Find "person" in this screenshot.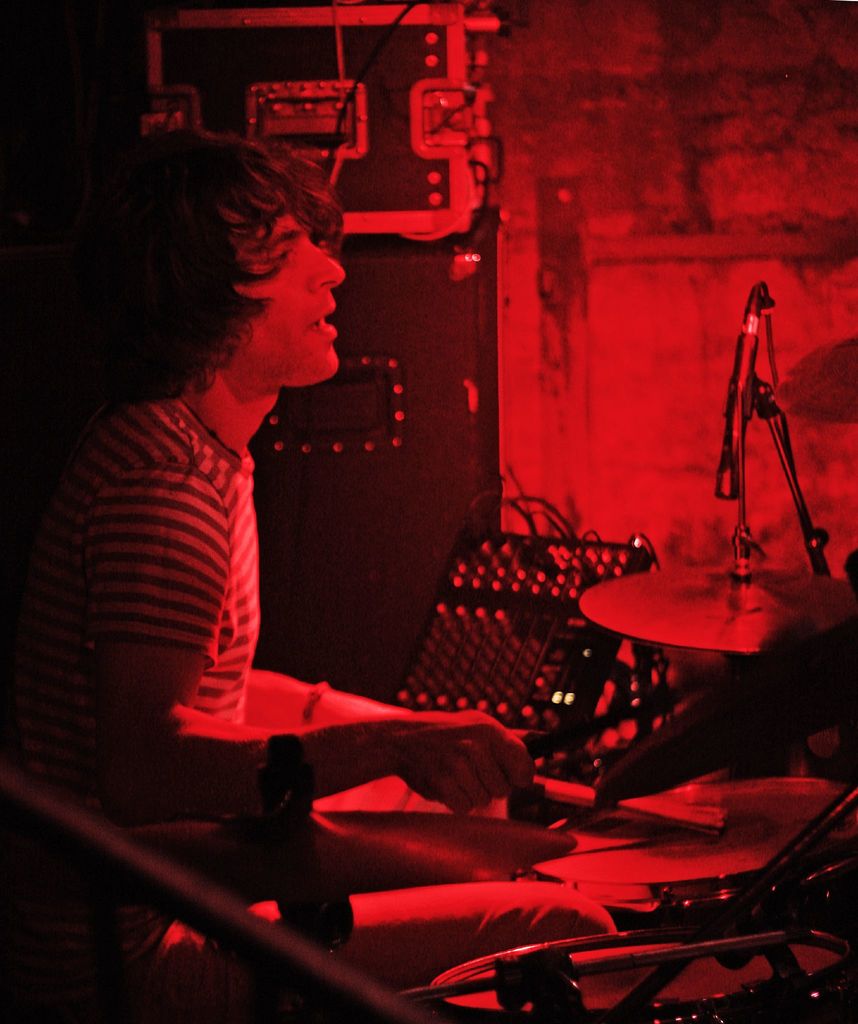
The bounding box for "person" is <bbox>0, 118, 633, 1009</bbox>.
